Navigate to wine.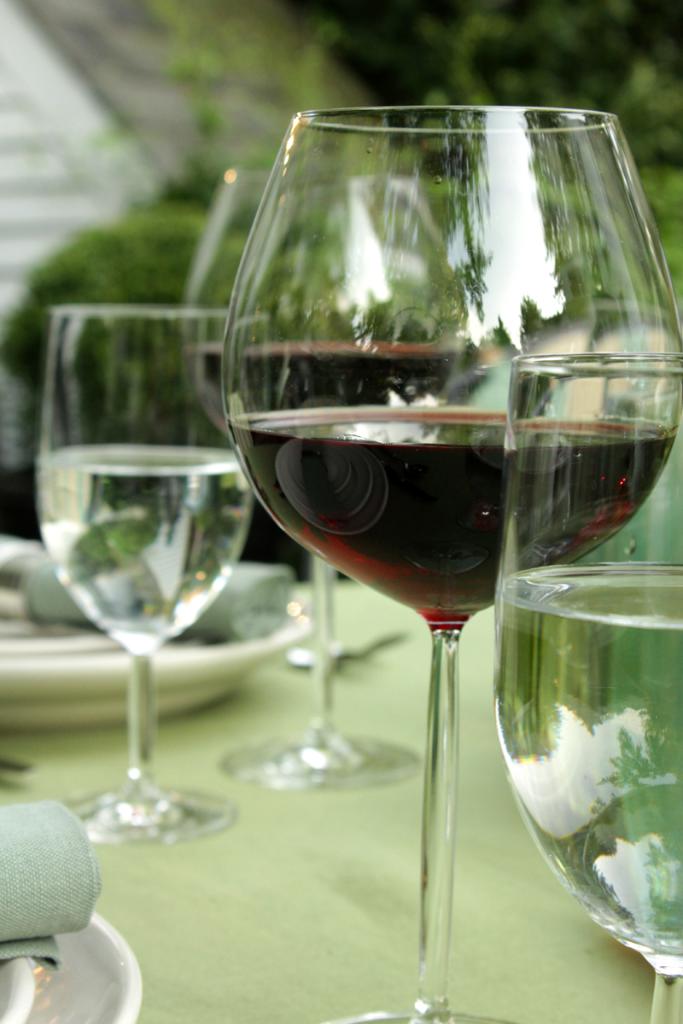
Navigation target: l=226, t=399, r=674, b=609.
